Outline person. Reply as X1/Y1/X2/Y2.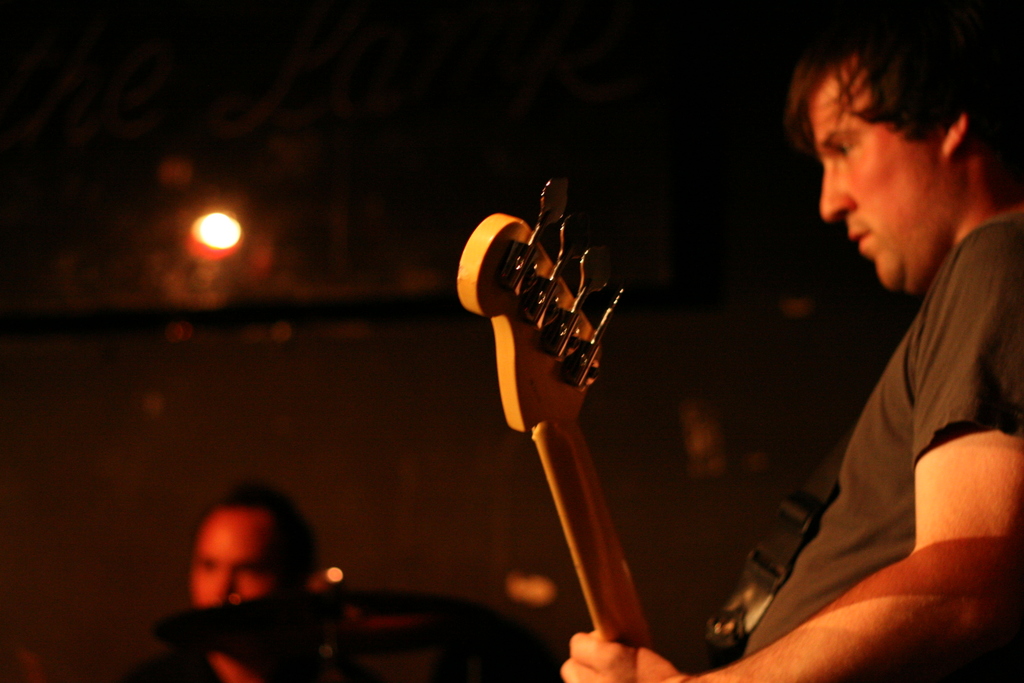
540/47/984/675.
